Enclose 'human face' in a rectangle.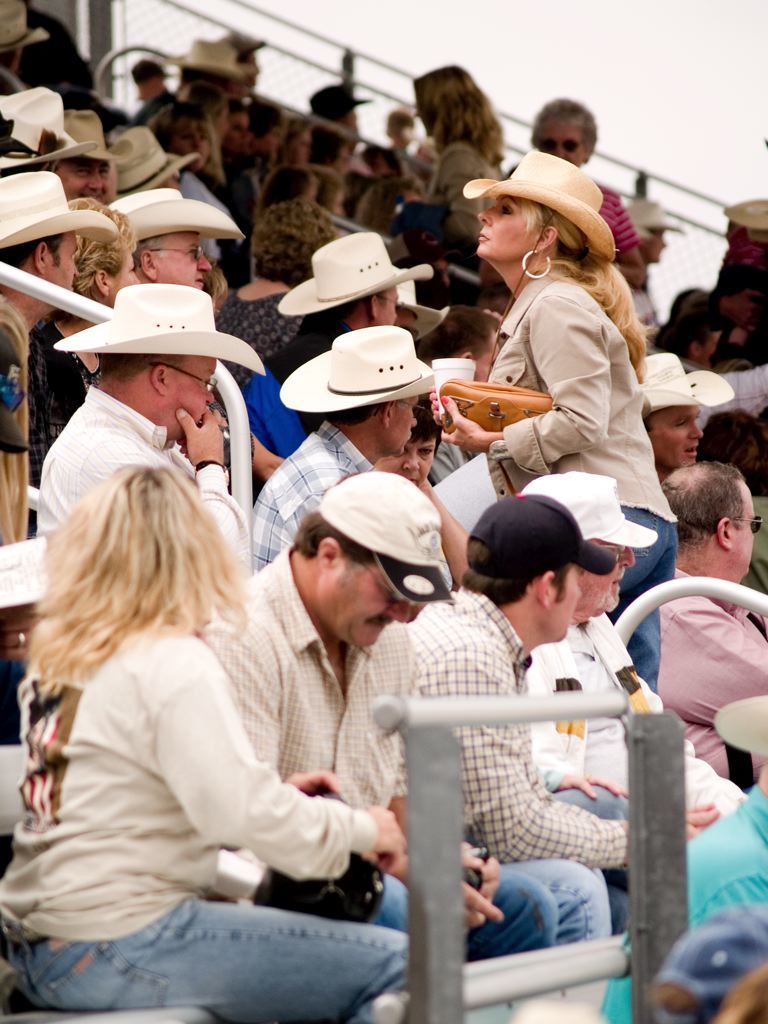
bbox(731, 480, 756, 576).
